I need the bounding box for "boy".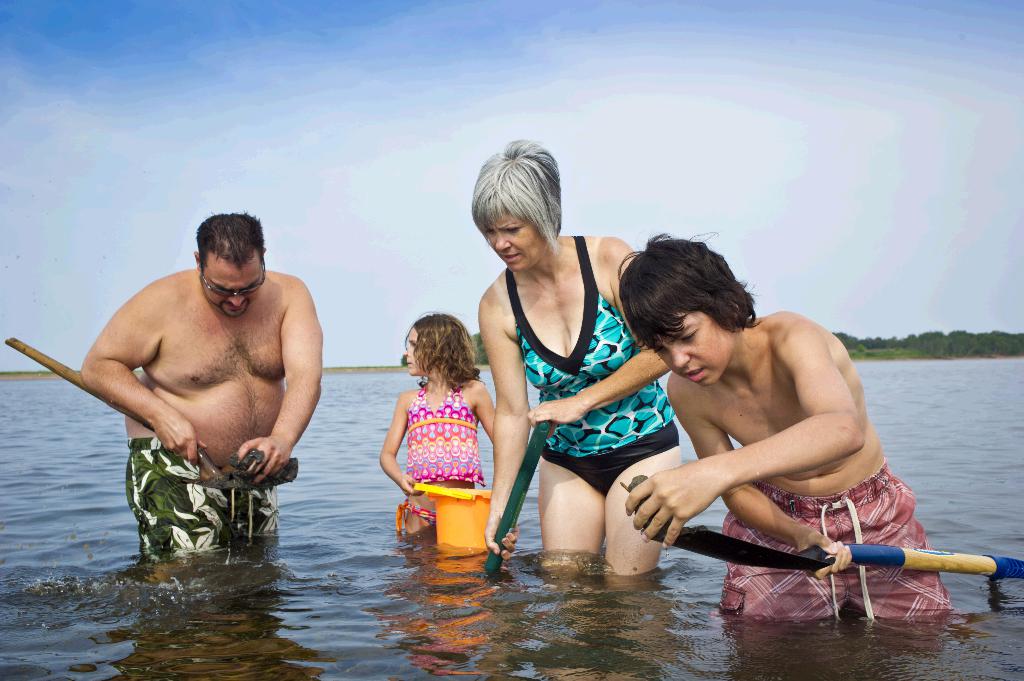
Here it is: [617,233,955,620].
